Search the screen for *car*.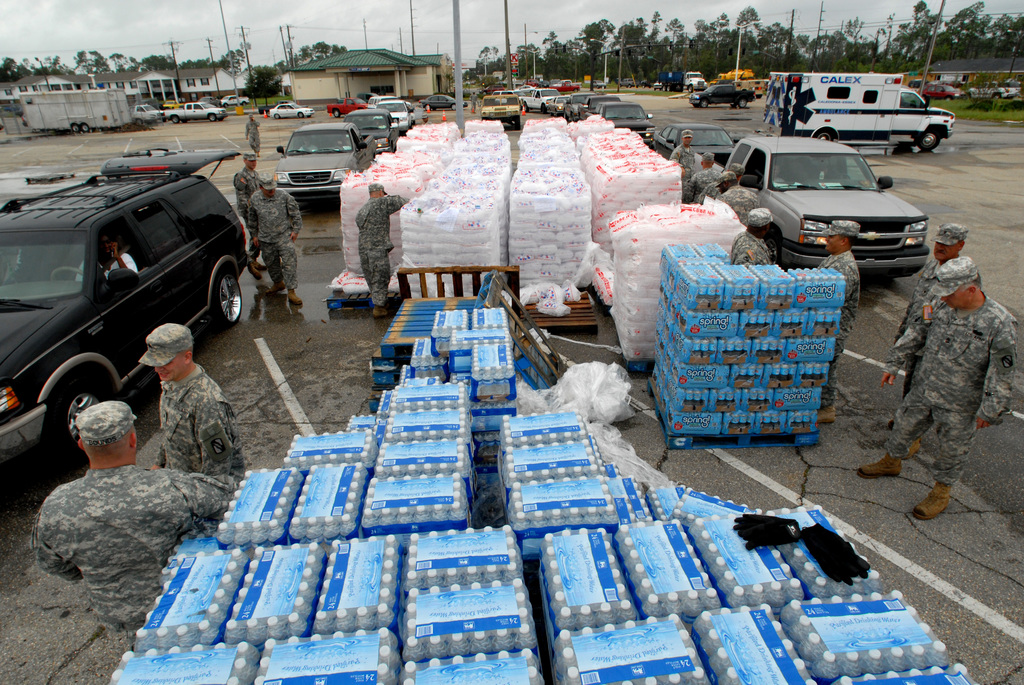
Found at <region>518, 85, 535, 93</region>.
